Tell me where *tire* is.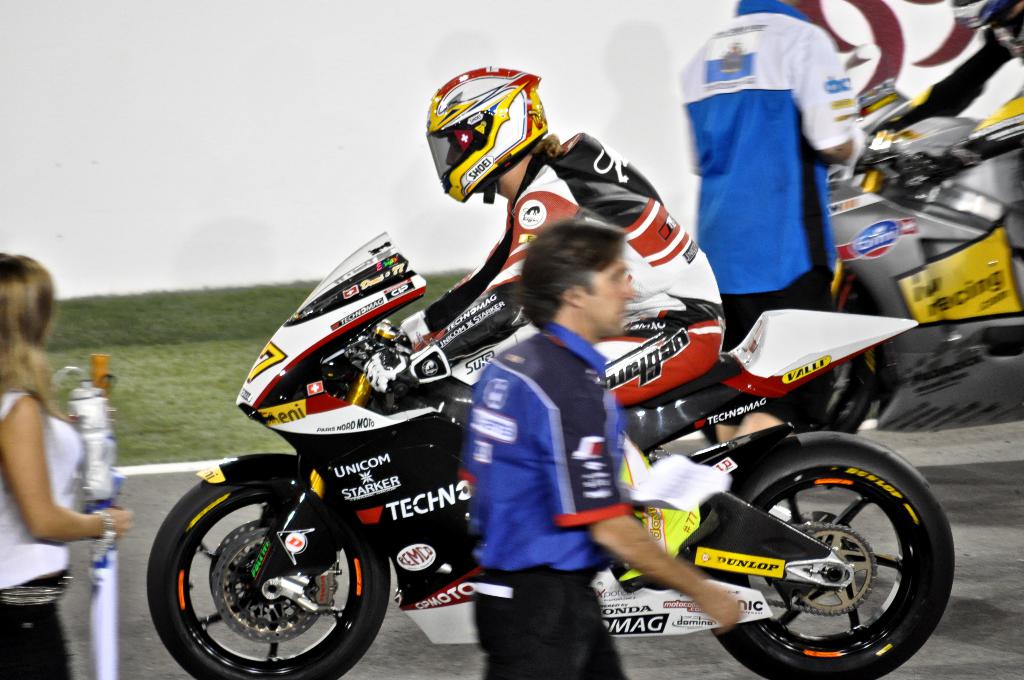
*tire* is at rect(683, 437, 962, 679).
